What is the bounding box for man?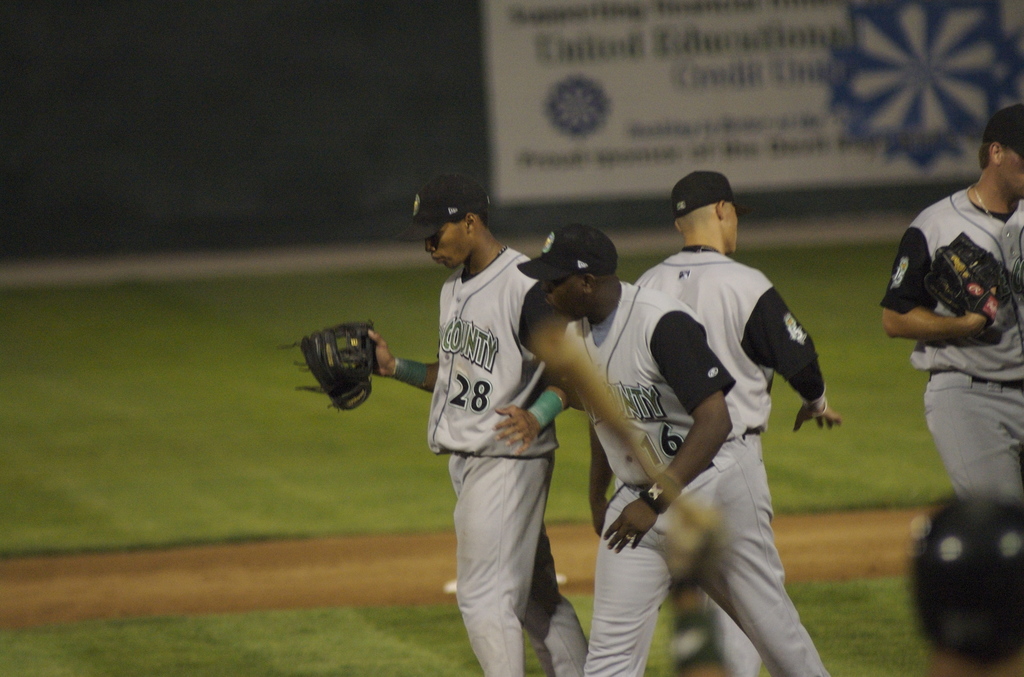
(left=630, top=170, right=845, bottom=676).
